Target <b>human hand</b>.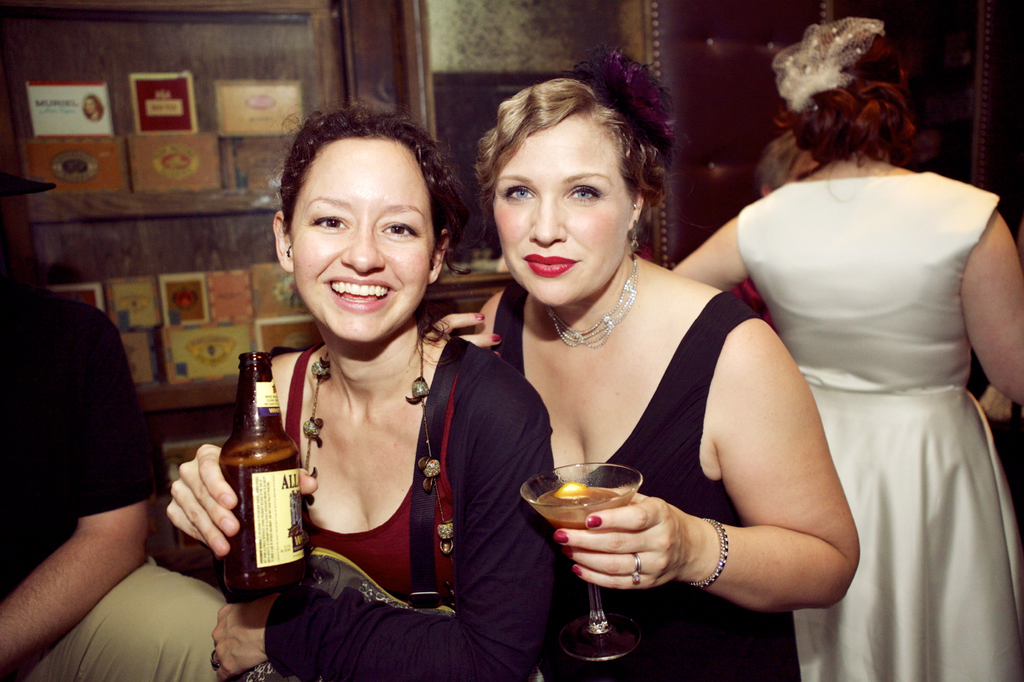
Target region: [194, 597, 274, 671].
